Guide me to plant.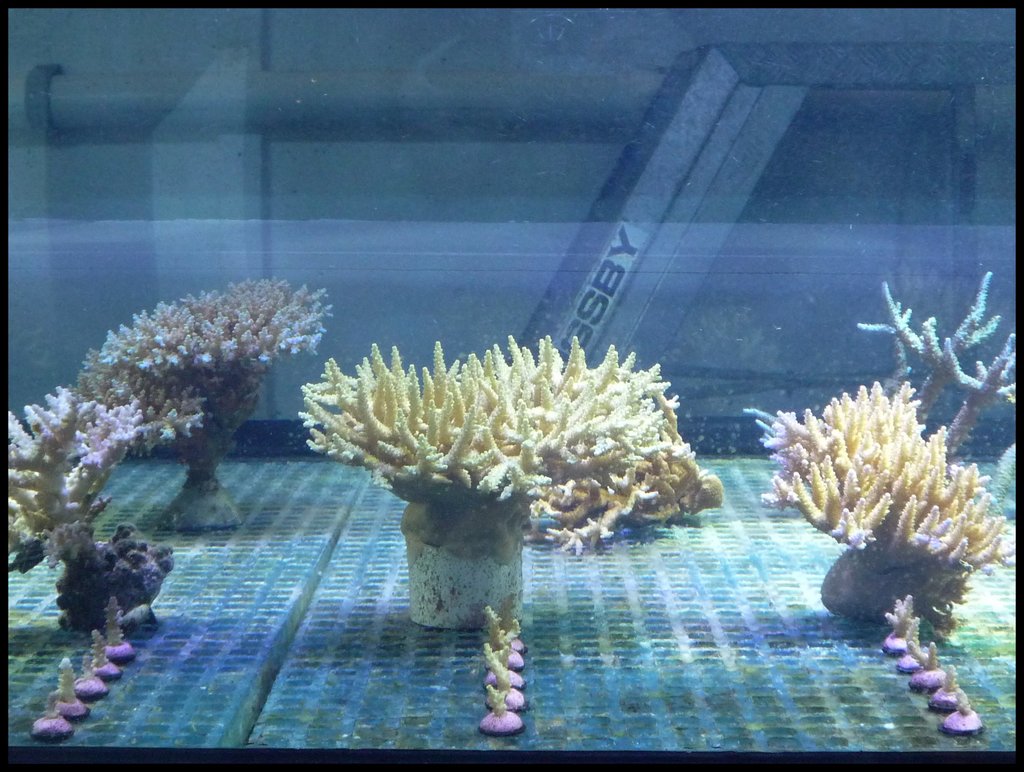
Guidance: (52,661,88,726).
